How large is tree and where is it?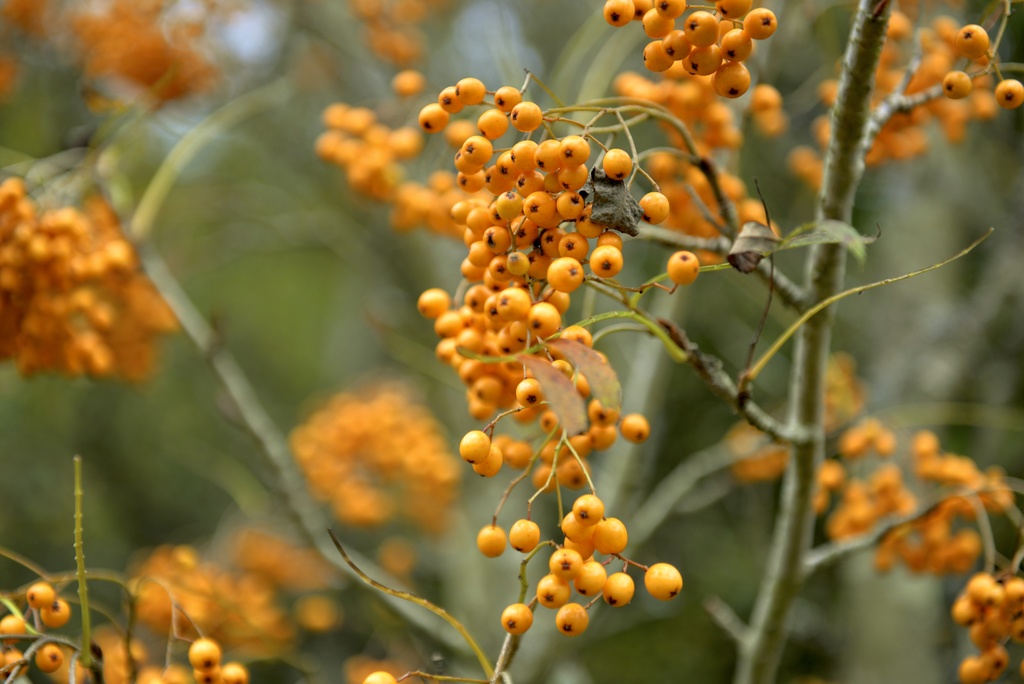
Bounding box: [left=115, top=5, right=1013, bottom=651].
